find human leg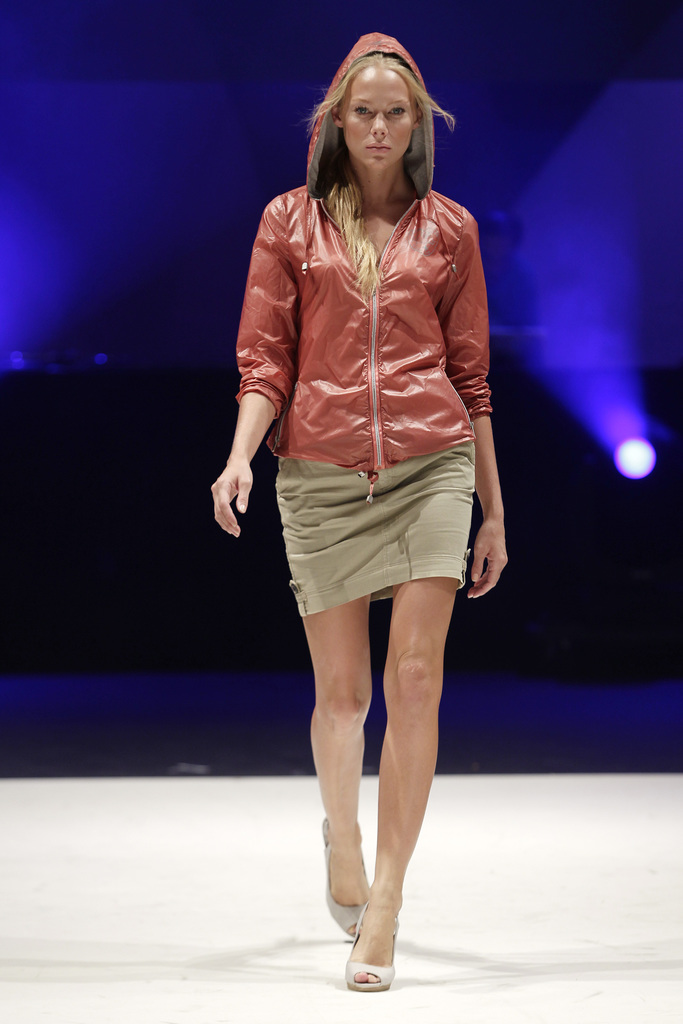
[337, 413, 475, 996]
